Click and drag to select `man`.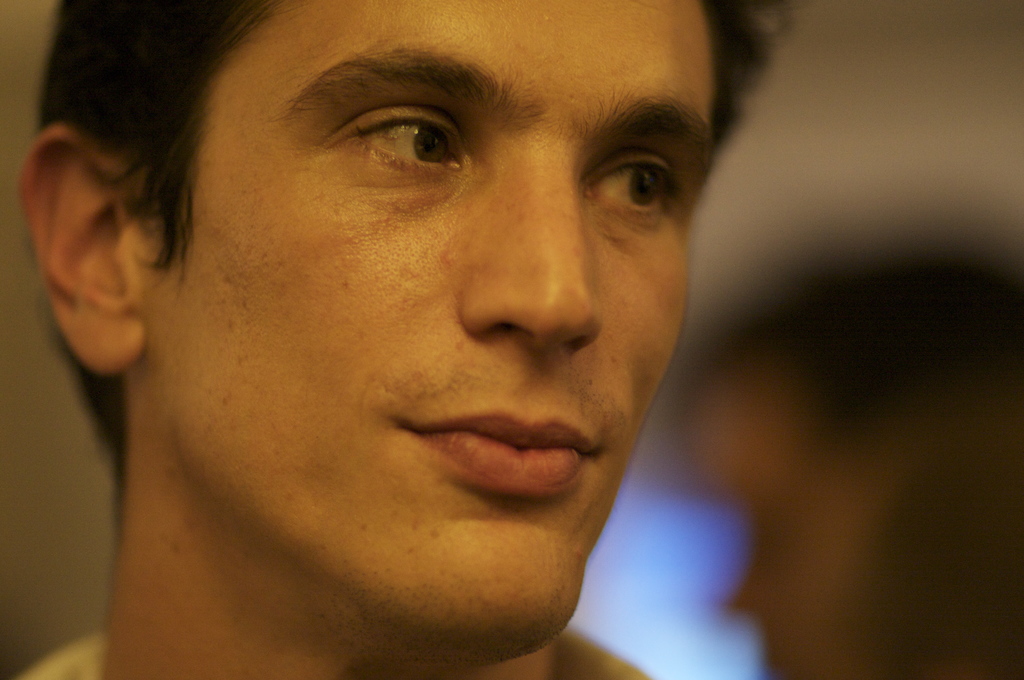
Selection: box=[8, 6, 809, 660].
